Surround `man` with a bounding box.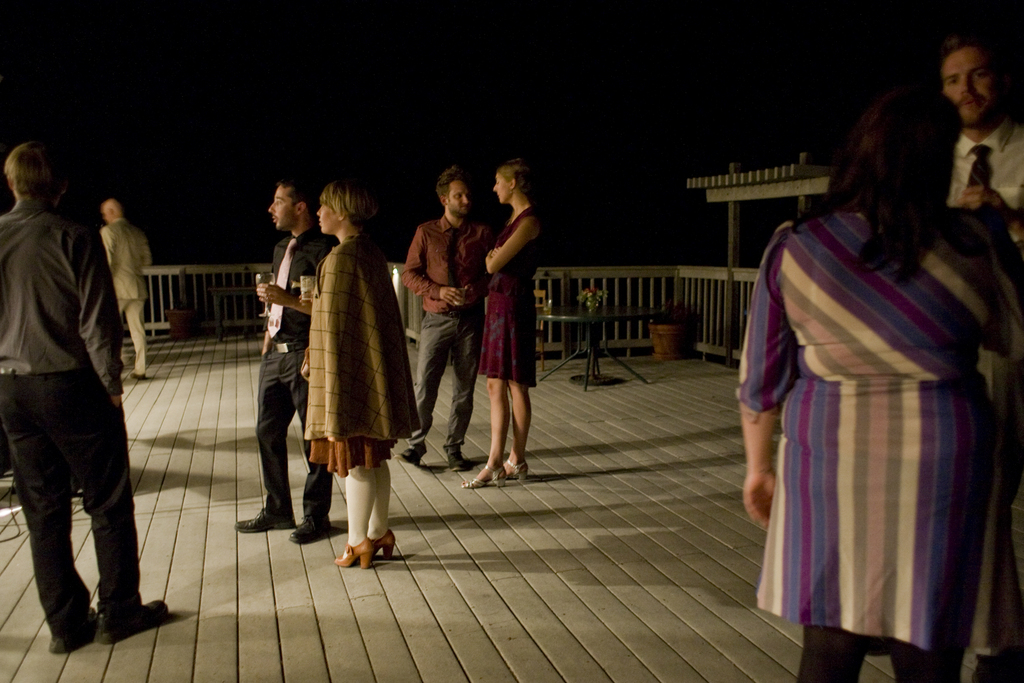
region(0, 140, 181, 643).
